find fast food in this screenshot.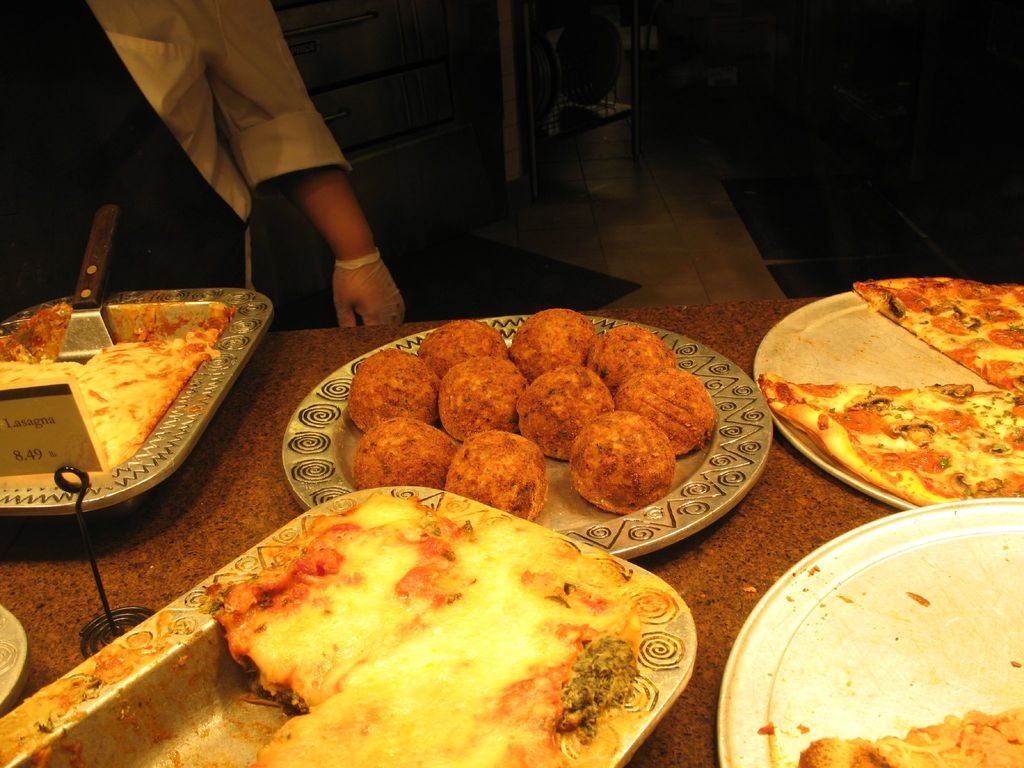
The bounding box for fast food is (left=344, top=344, right=442, bottom=420).
